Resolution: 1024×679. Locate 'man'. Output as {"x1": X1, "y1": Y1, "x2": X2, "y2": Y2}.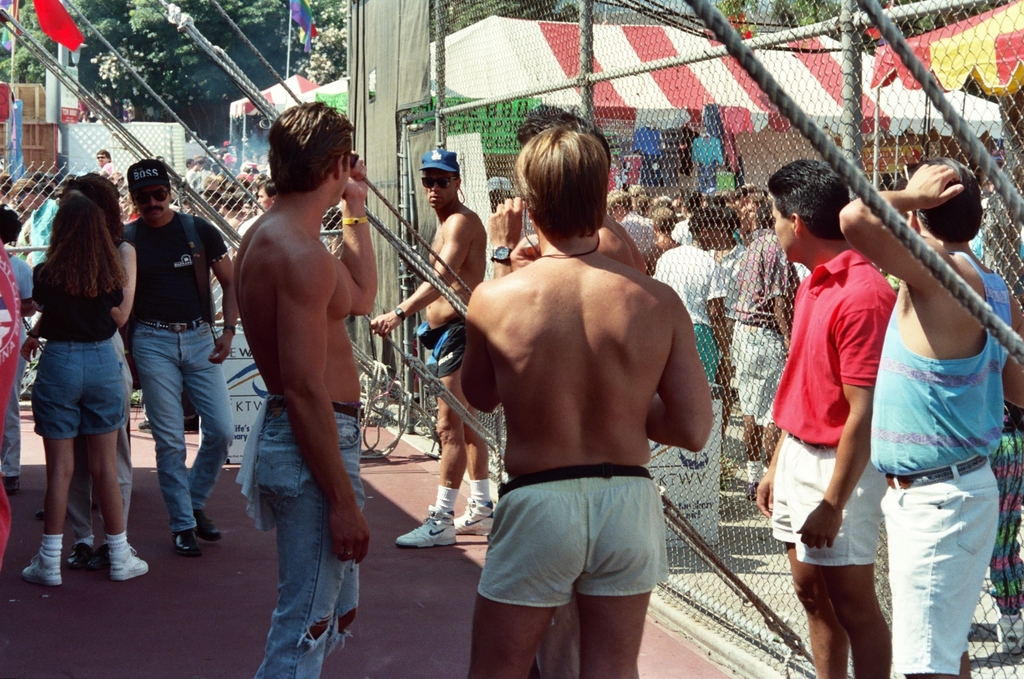
{"x1": 460, "y1": 124, "x2": 735, "y2": 678}.
